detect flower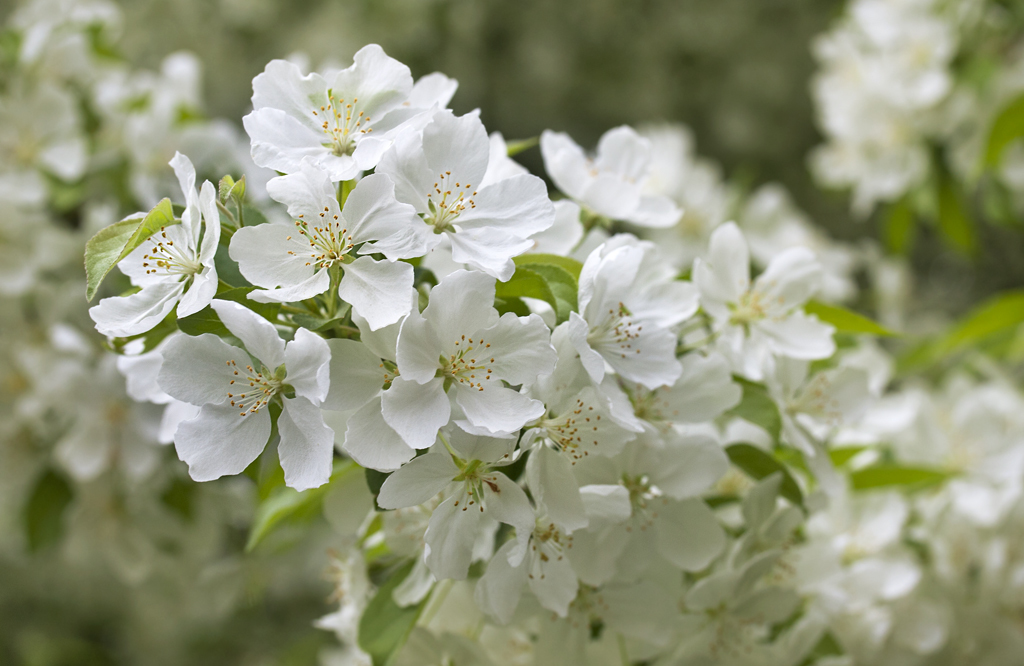
(150,319,322,477)
